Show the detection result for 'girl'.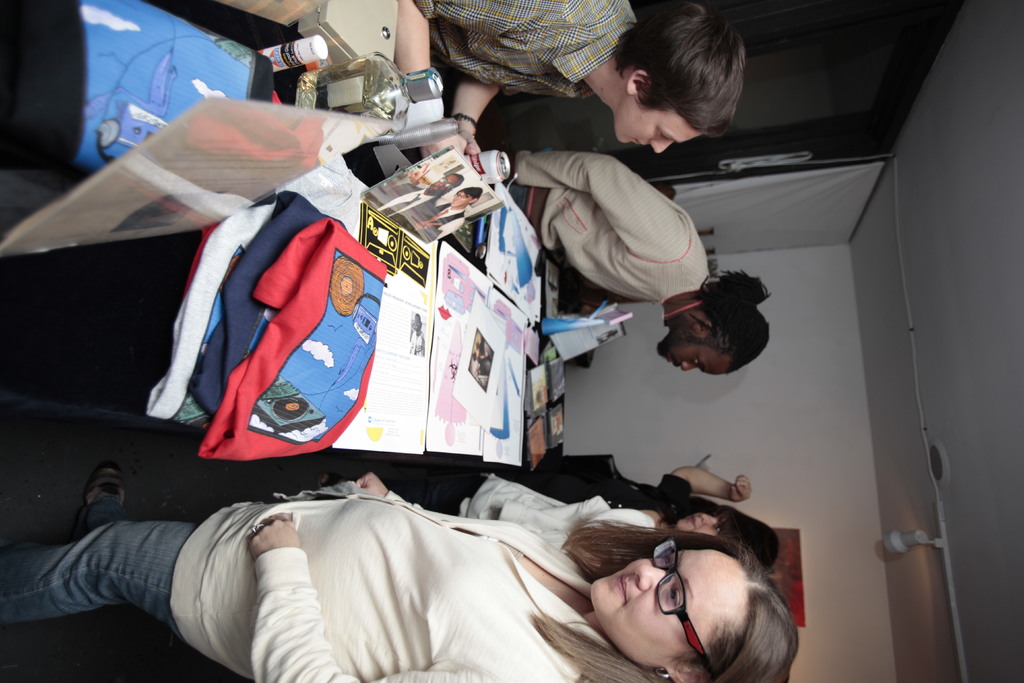
(left=374, top=462, right=781, bottom=556).
